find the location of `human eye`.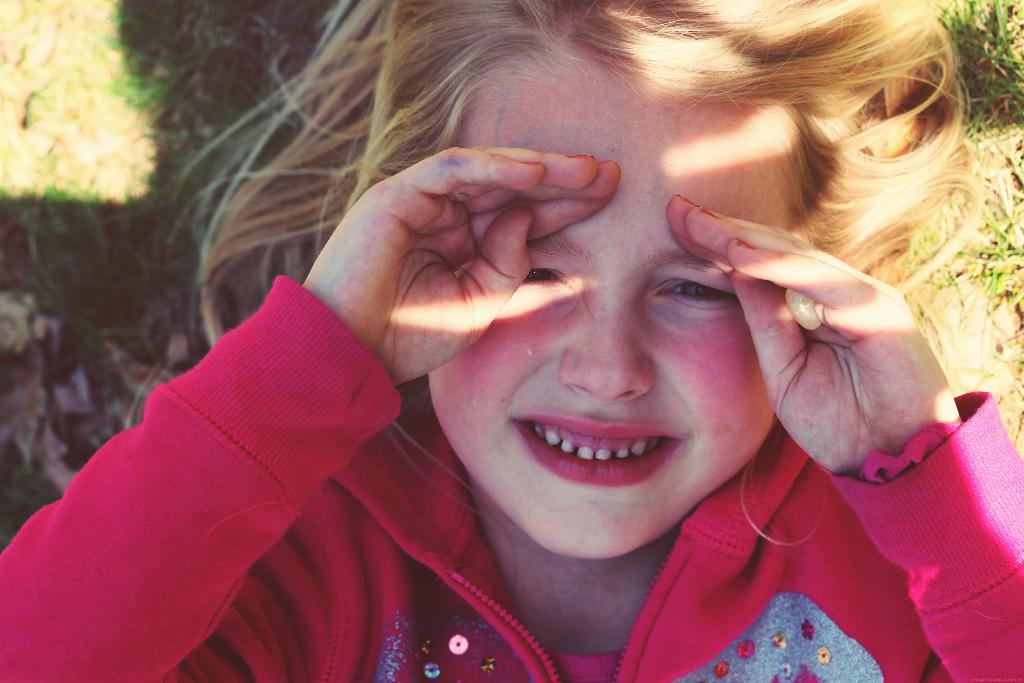
Location: bbox=(643, 272, 754, 321).
